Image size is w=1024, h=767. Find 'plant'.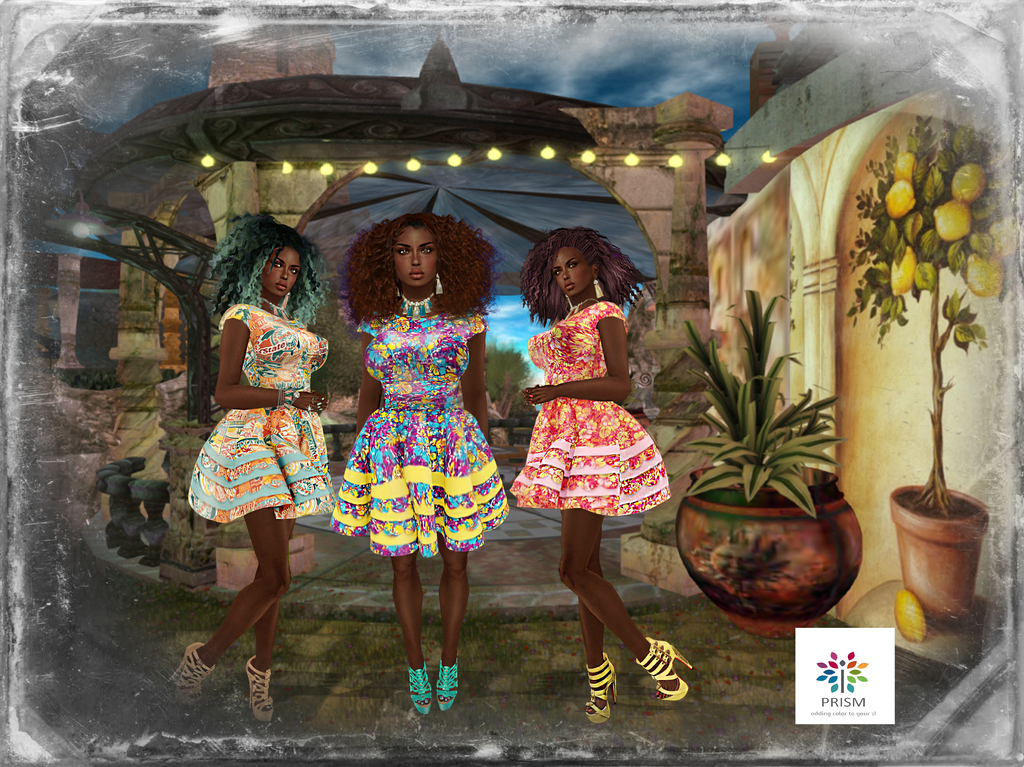
(left=654, top=280, right=889, bottom=633).
